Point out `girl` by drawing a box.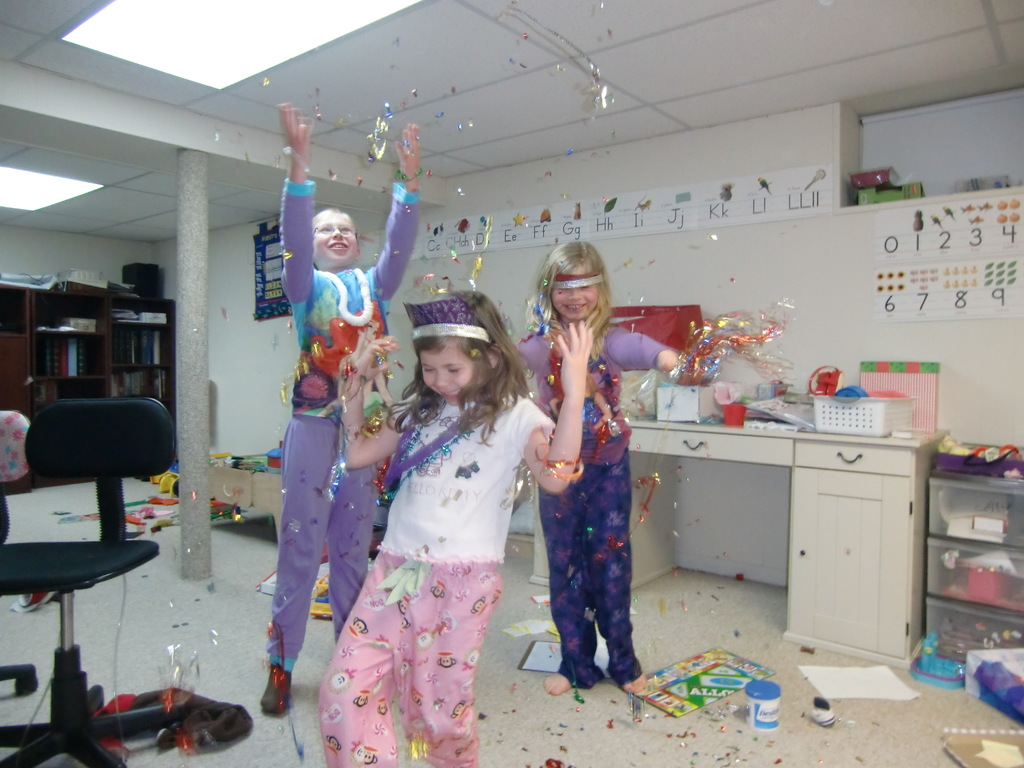
x1=522 y1=232 x2=723 y2=700.
